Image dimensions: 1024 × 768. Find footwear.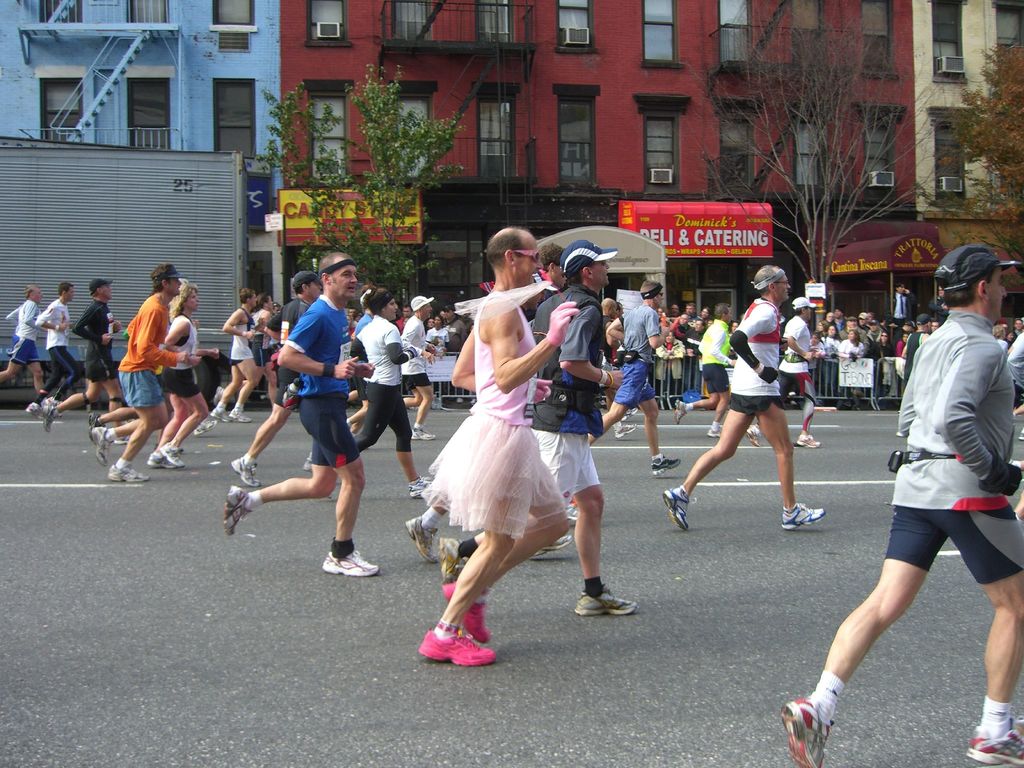
crop(109, 463, 143, 484).
